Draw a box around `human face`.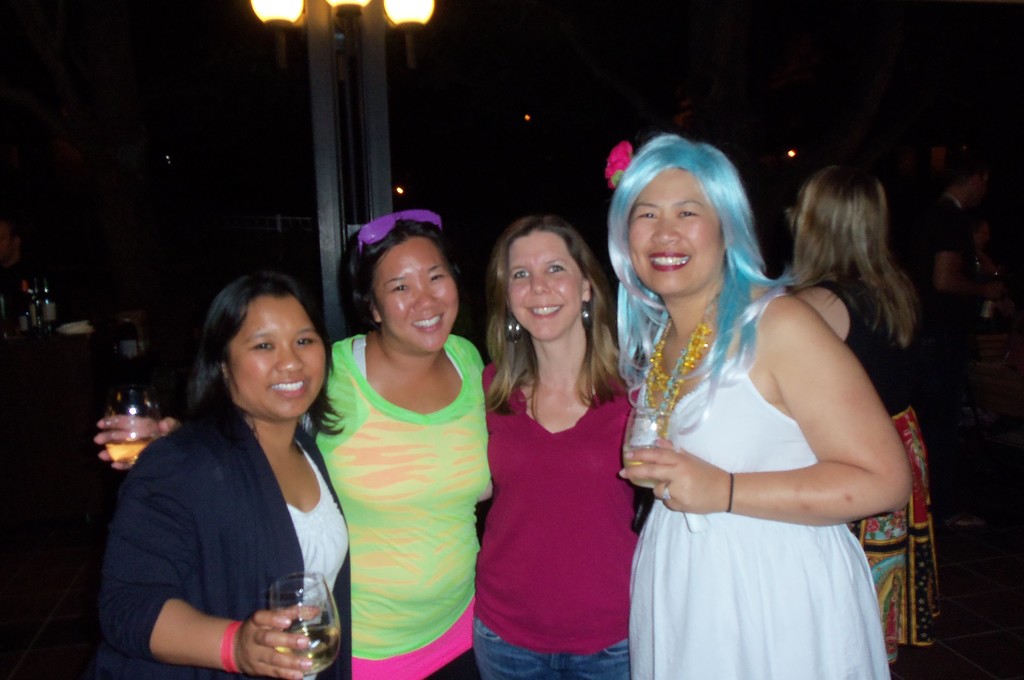
box=[234, 302, 328, 421].
